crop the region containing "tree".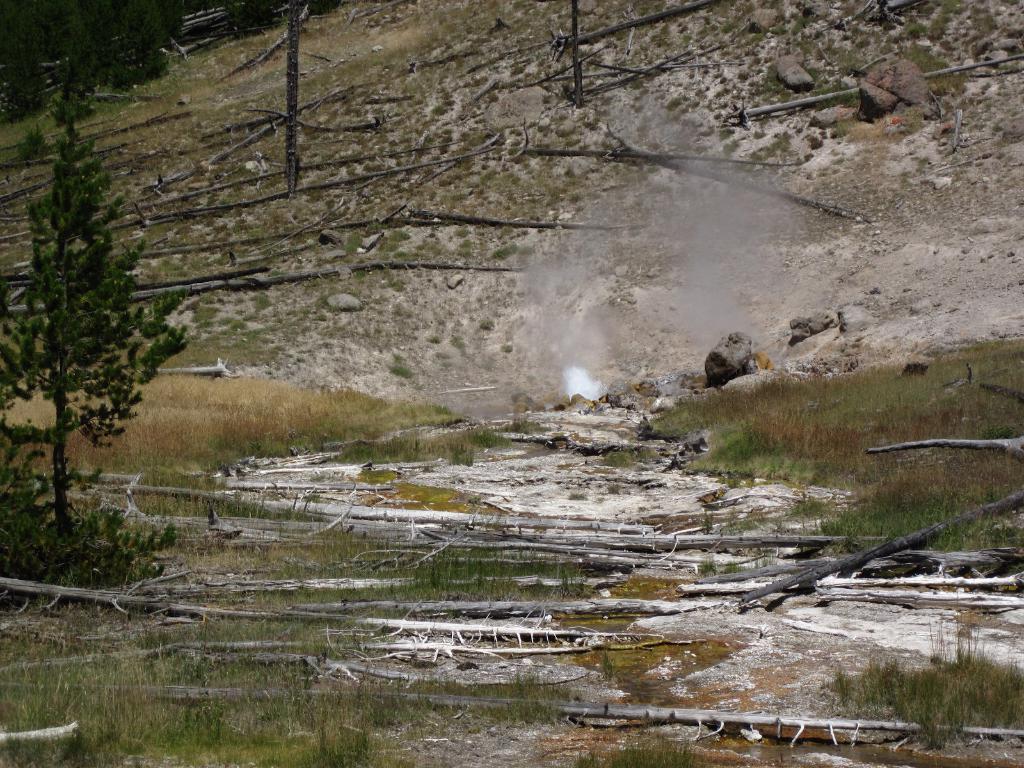
Crop region: [left=0, top=27, right=45, bottom=125].
